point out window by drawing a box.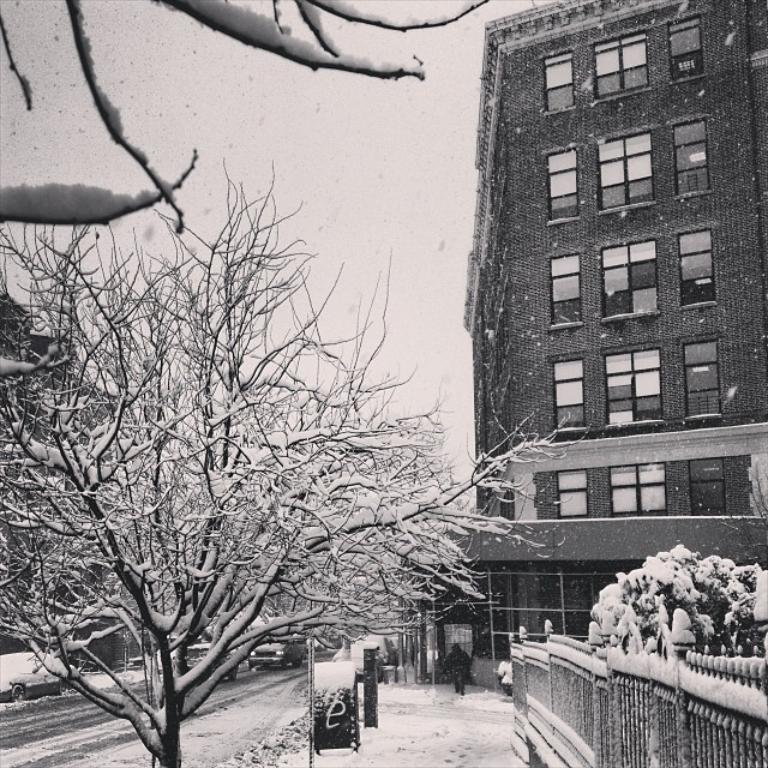
Rect(604, 347, 665, 422).
